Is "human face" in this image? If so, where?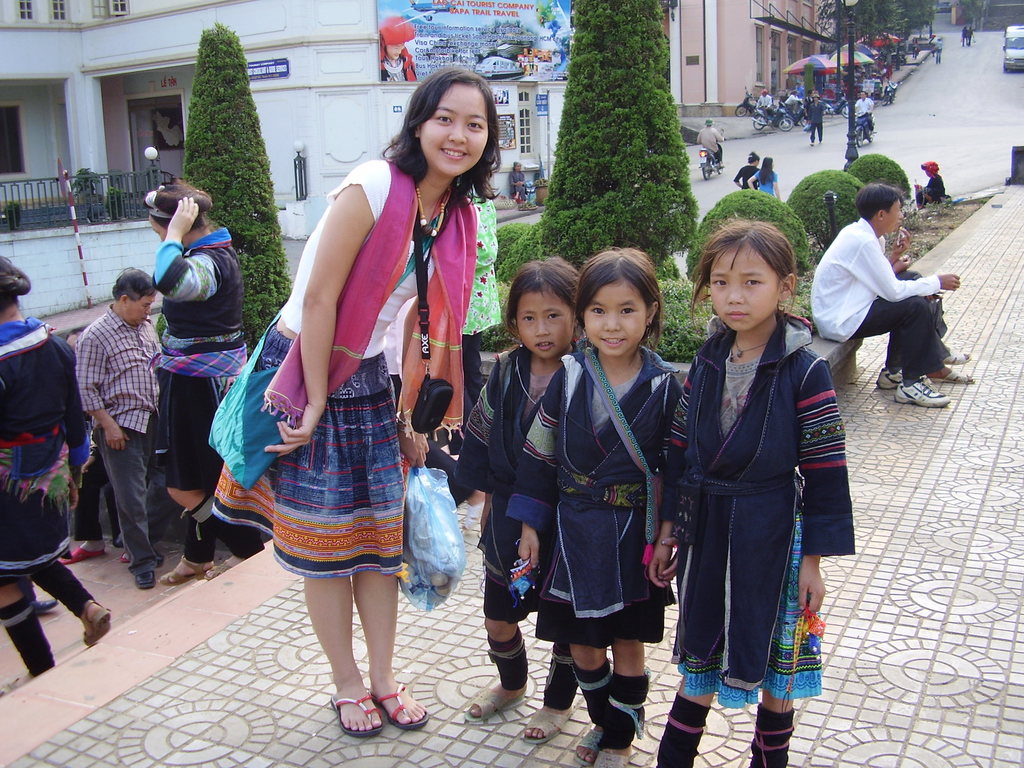
Yes, at detection(126, 293, 156, 326).
